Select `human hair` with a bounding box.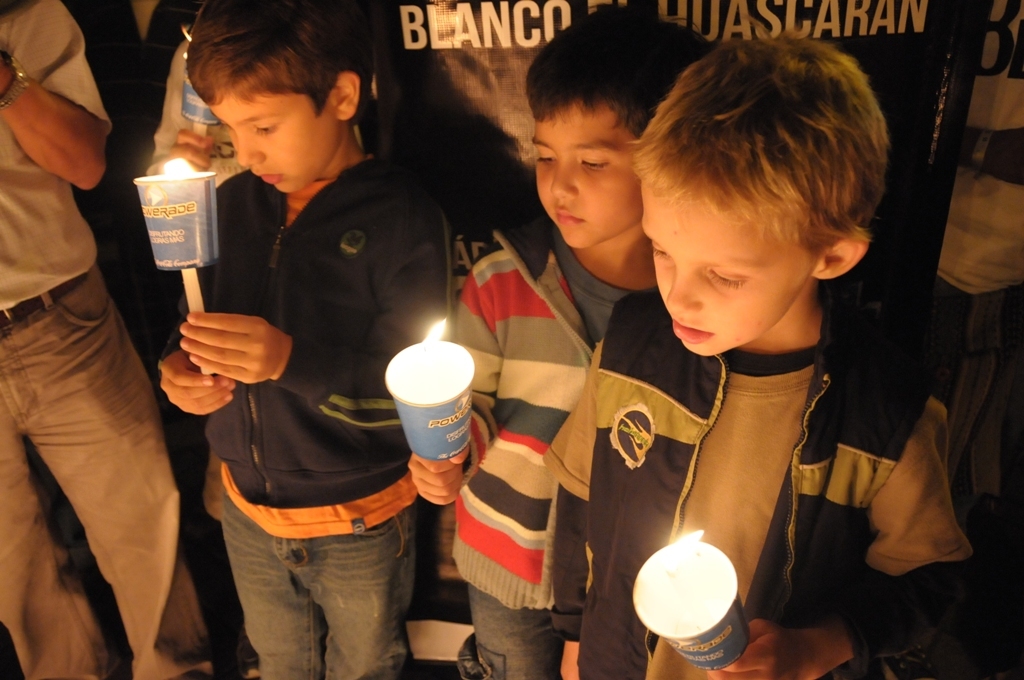
crop(179, 0, 381, 125).
